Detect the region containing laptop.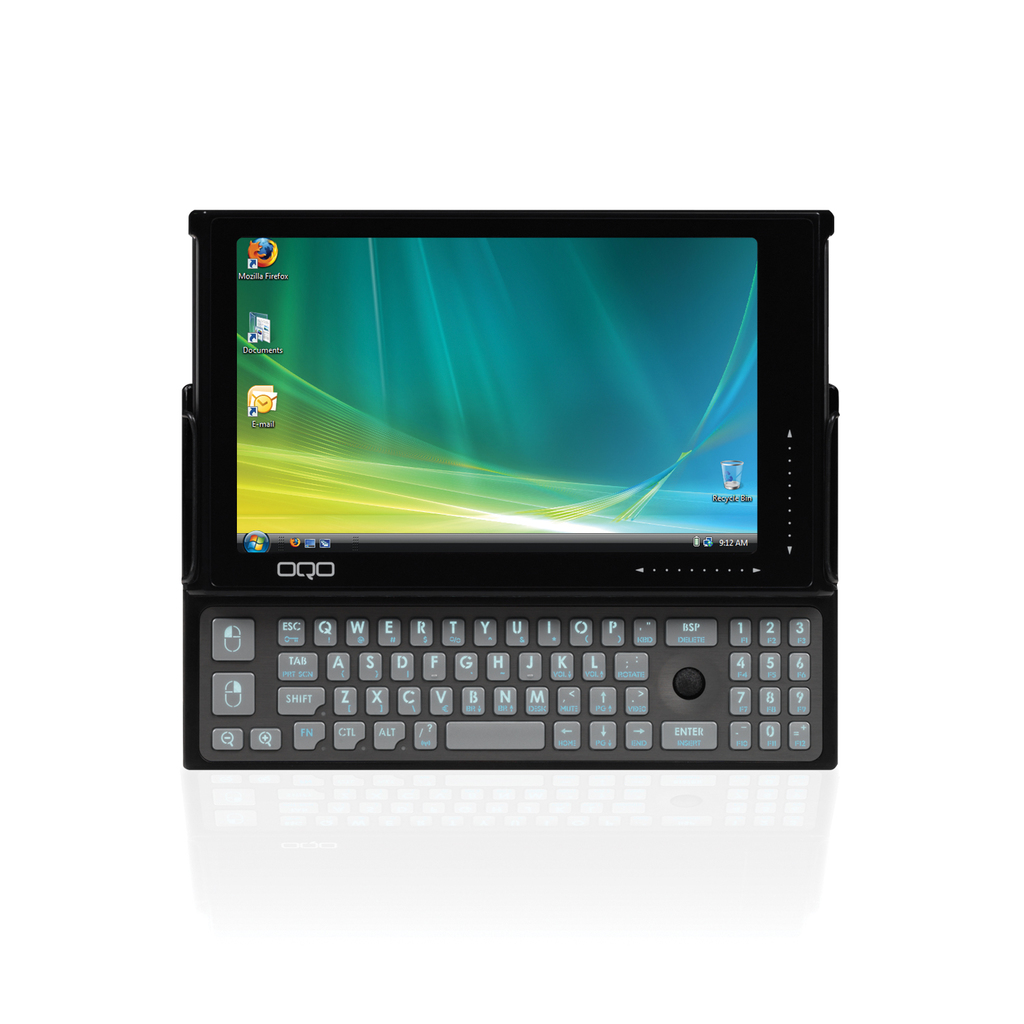
188, 212, 838, 768.
